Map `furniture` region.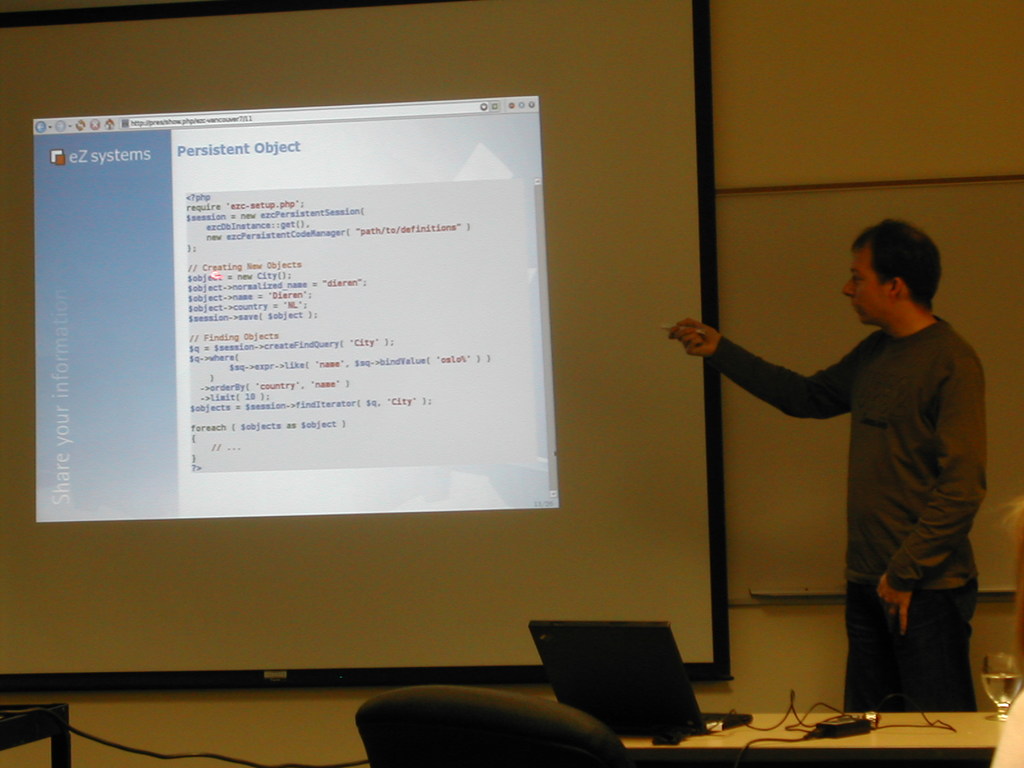
Mapped to left=353, top=688, right=625, bottom=767.
